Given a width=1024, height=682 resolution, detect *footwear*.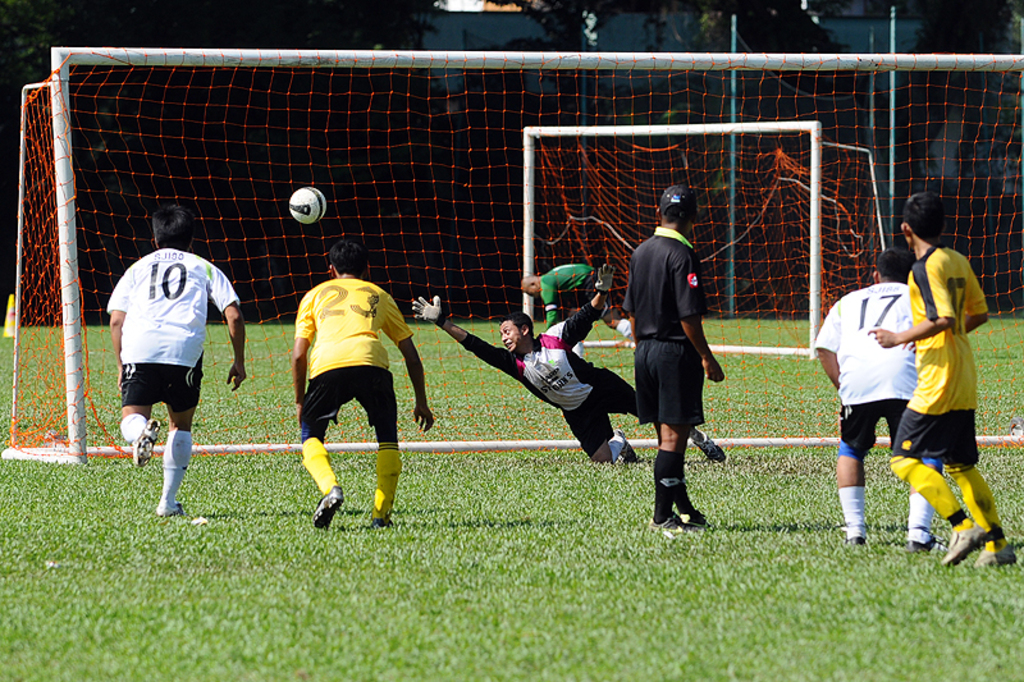
[x1=616, y1=426, x2=640, y2=464].
